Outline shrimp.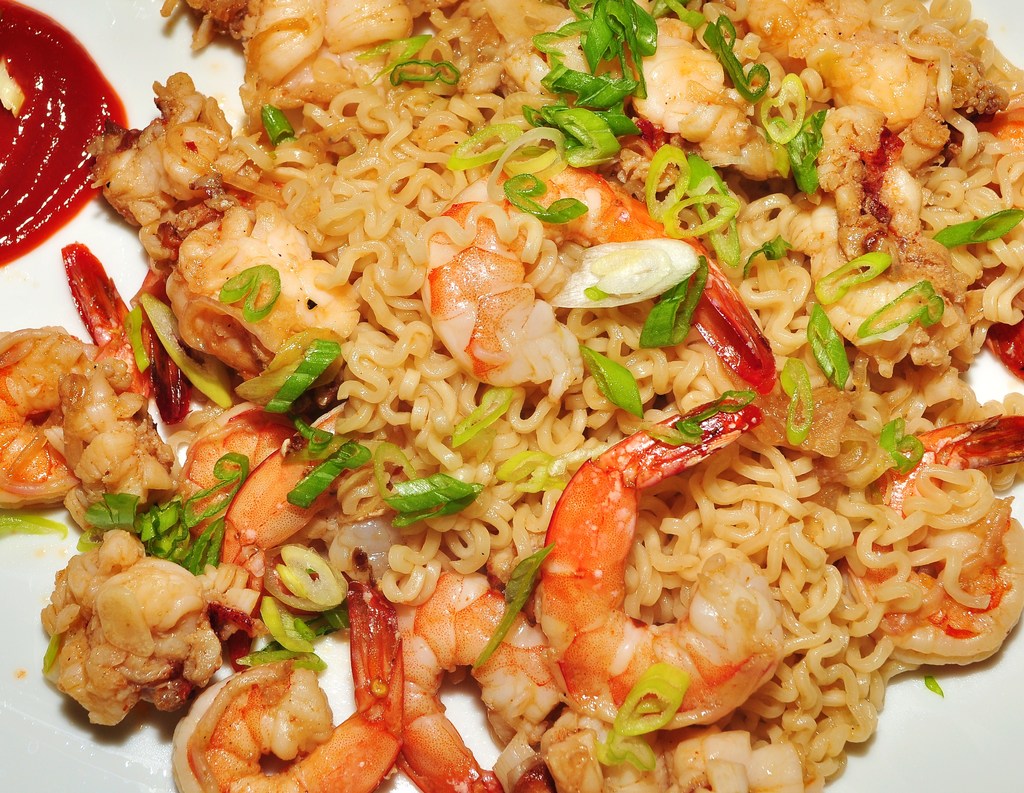
Outline: [left=175, top=400, right=340, bottom=568].
